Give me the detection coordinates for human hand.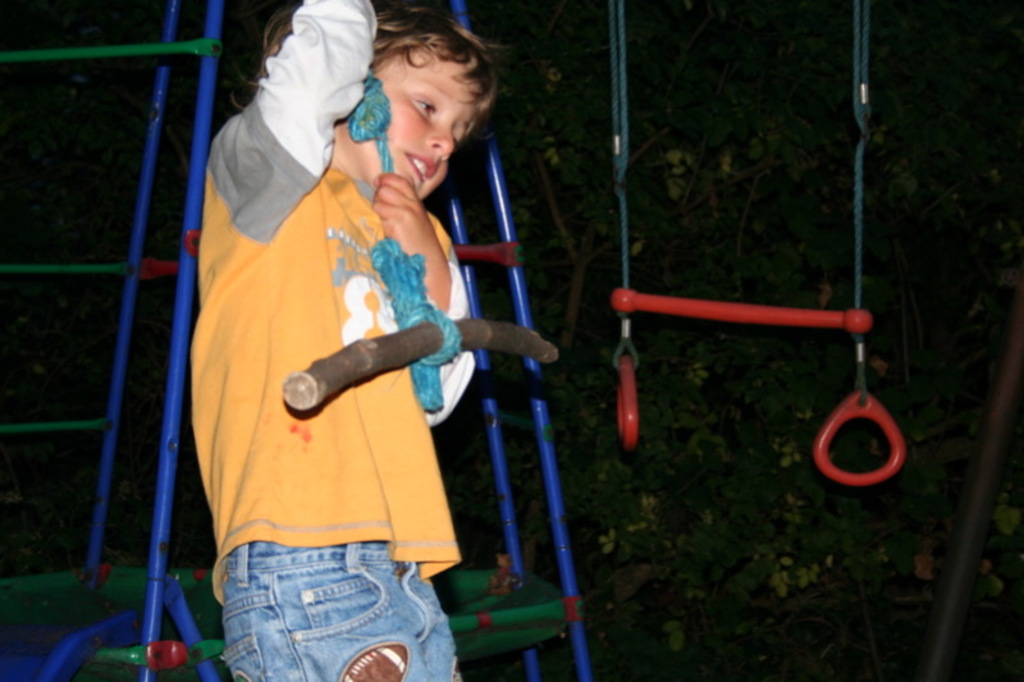
rect(353, 151, 426, 248).
